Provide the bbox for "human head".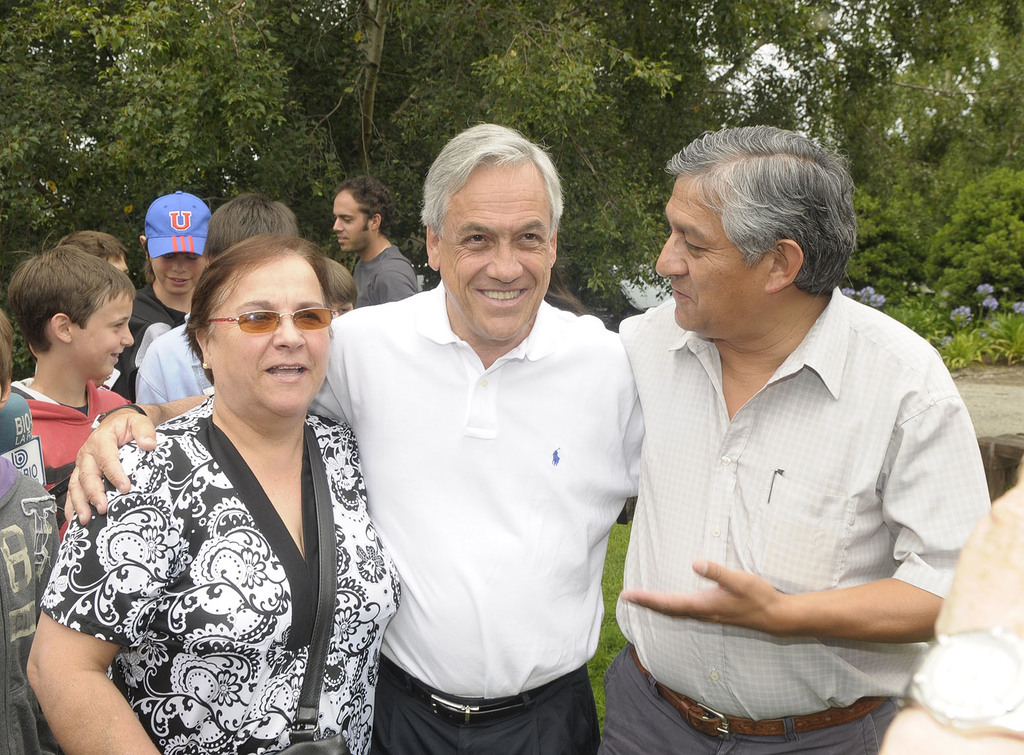
detection(6, 243, 134, 382).
